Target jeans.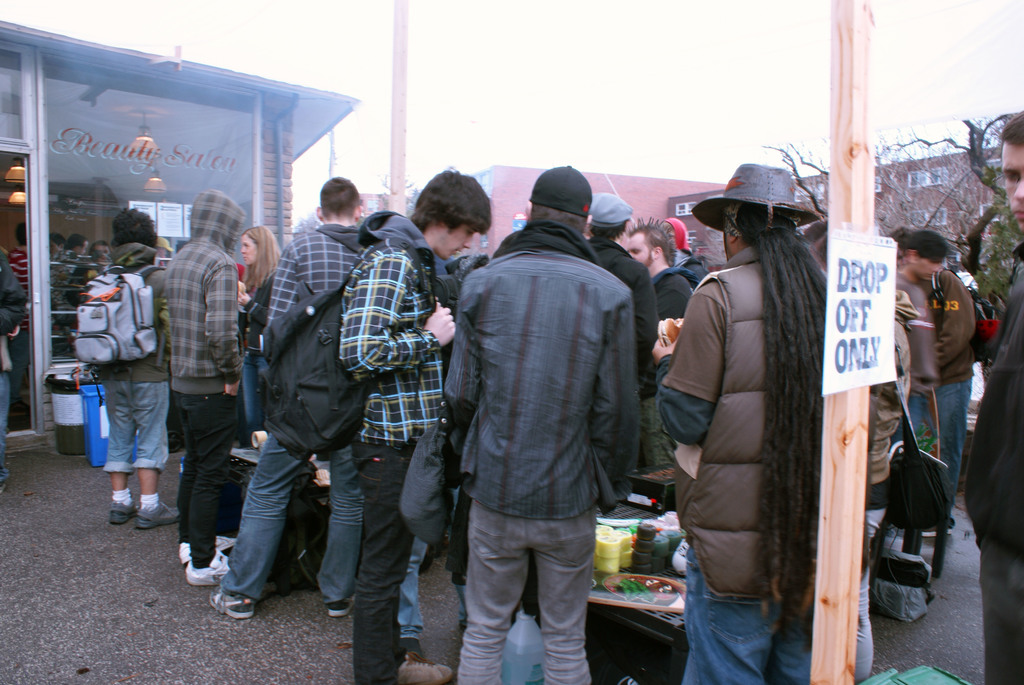
Target region: BBox(220, 436, 365, 603).
